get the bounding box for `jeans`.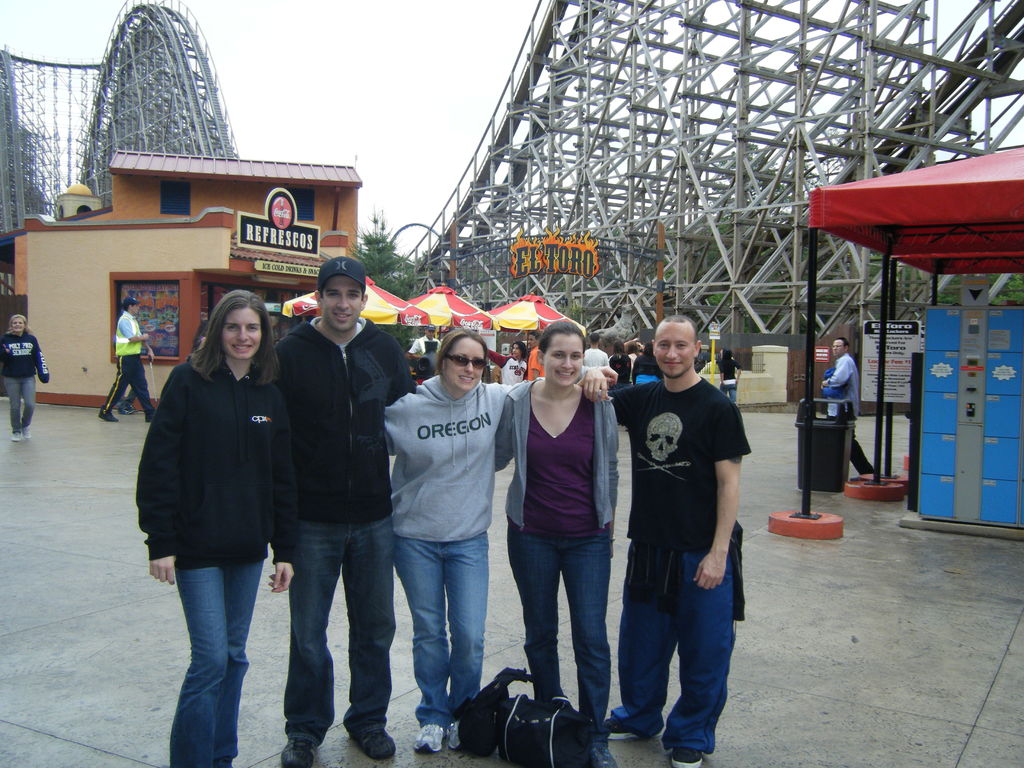
(left=284, top=517, right=397, bottom=746).
